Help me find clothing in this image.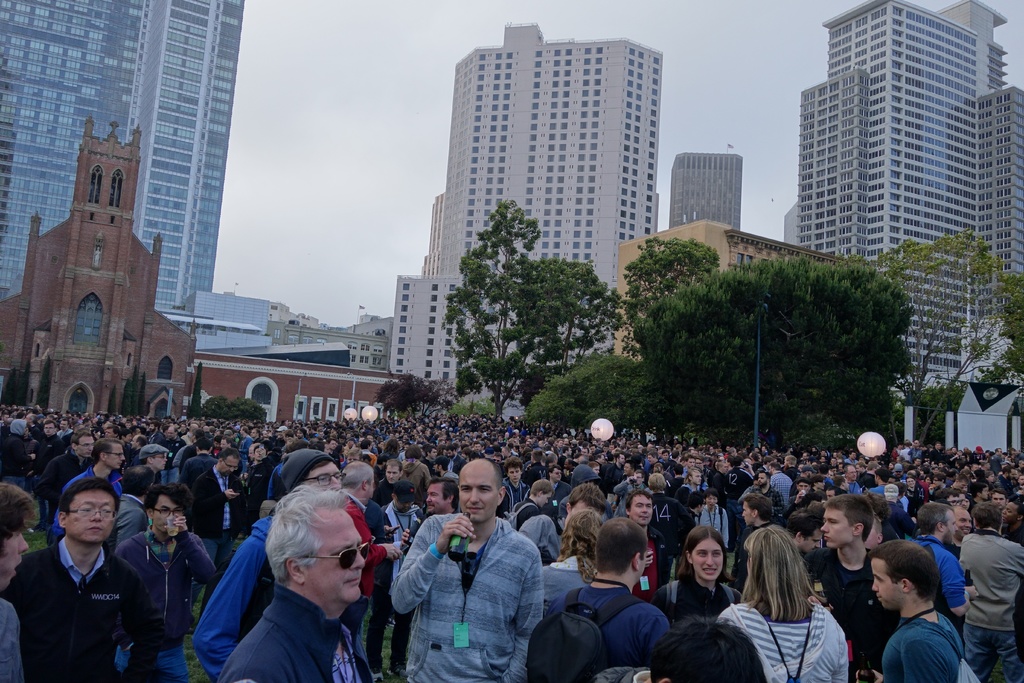
Found it: 8/513/168/673.
